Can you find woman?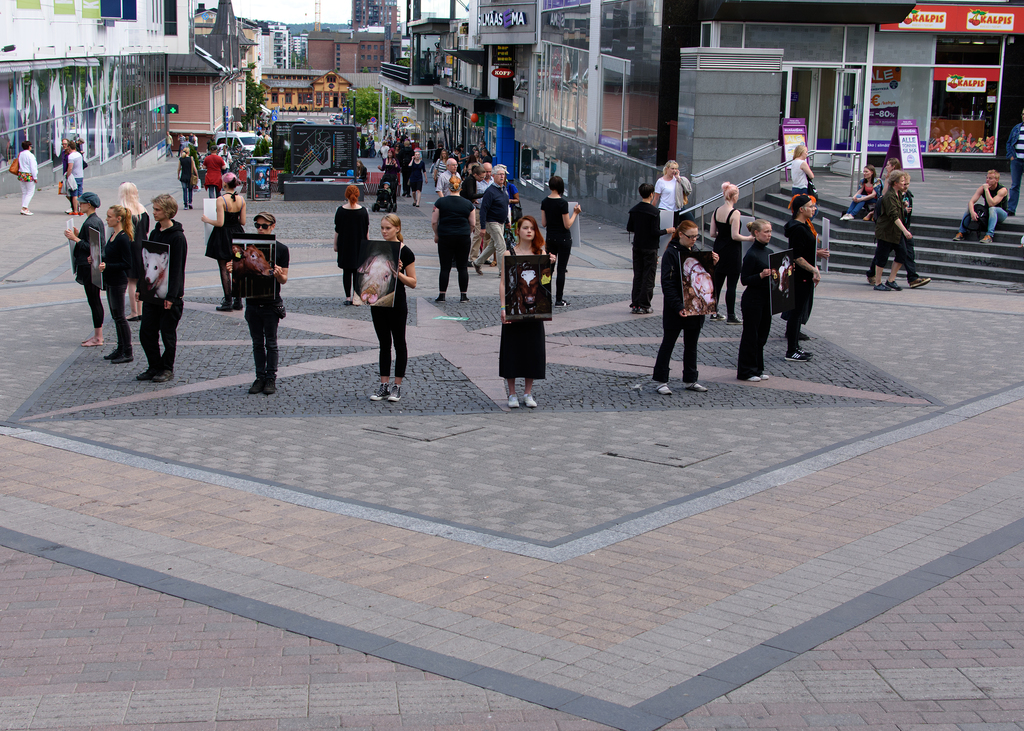
Yes, bounding box: select_region(660, 218, 721, 401).
